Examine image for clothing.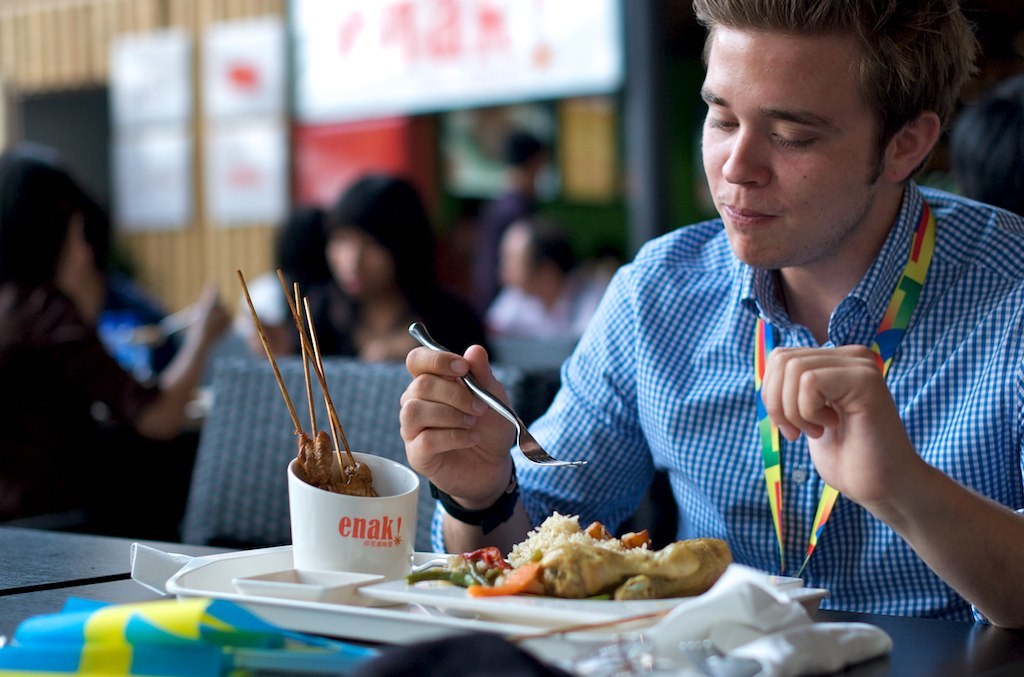
Examination result: box=[0, 275, 174, 529].
